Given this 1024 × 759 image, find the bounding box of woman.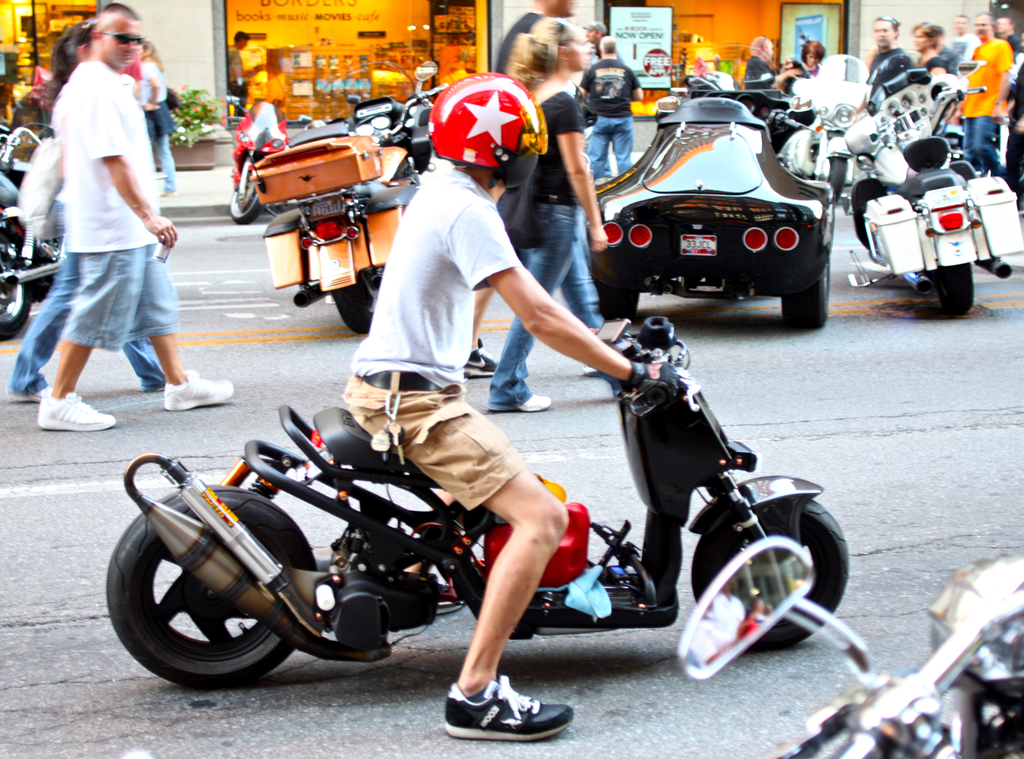
(left=911, top=21, right=958, bottom=159).
